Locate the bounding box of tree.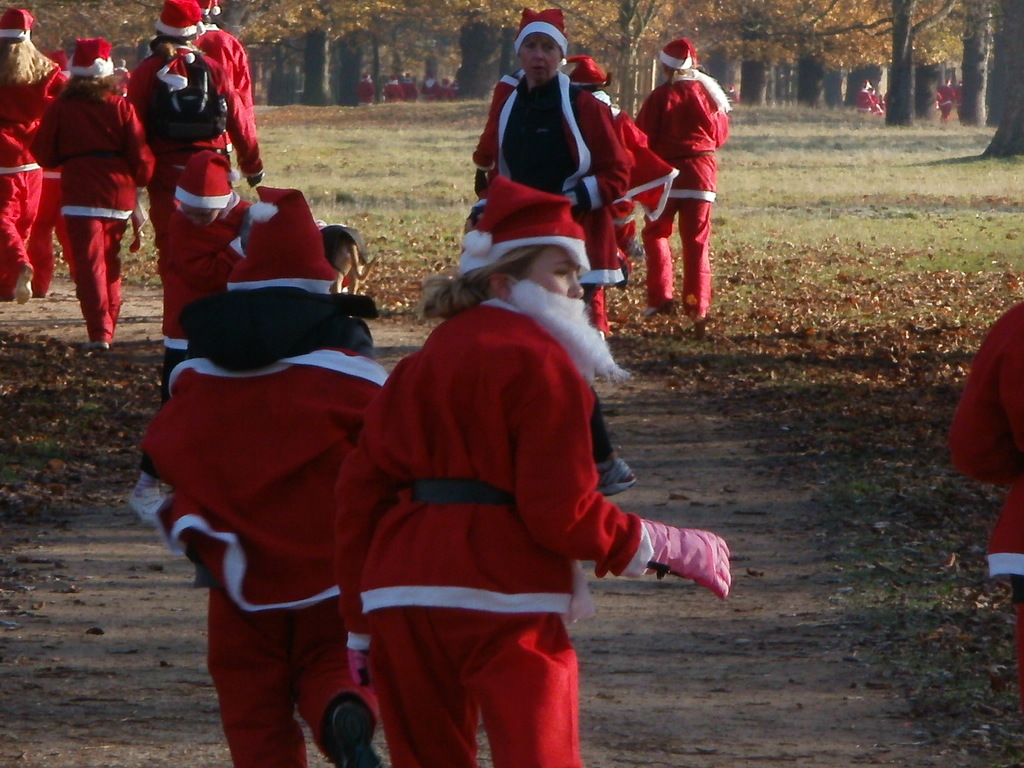
Bounding box: <box>961,0,986,125</box>.
